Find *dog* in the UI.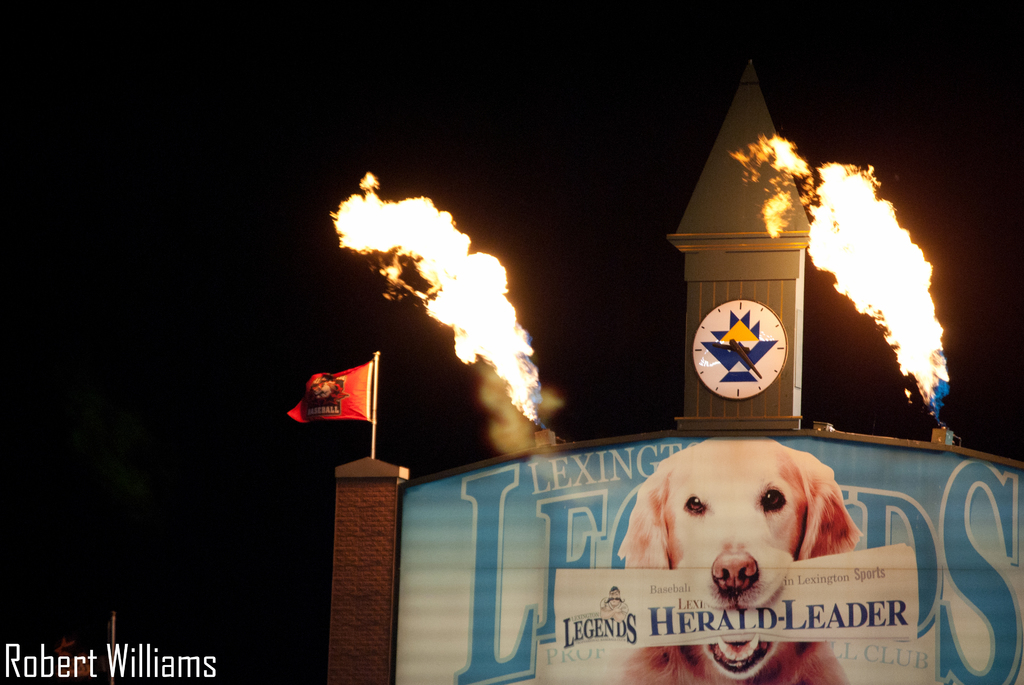
UI element at [619,440,854,684].
